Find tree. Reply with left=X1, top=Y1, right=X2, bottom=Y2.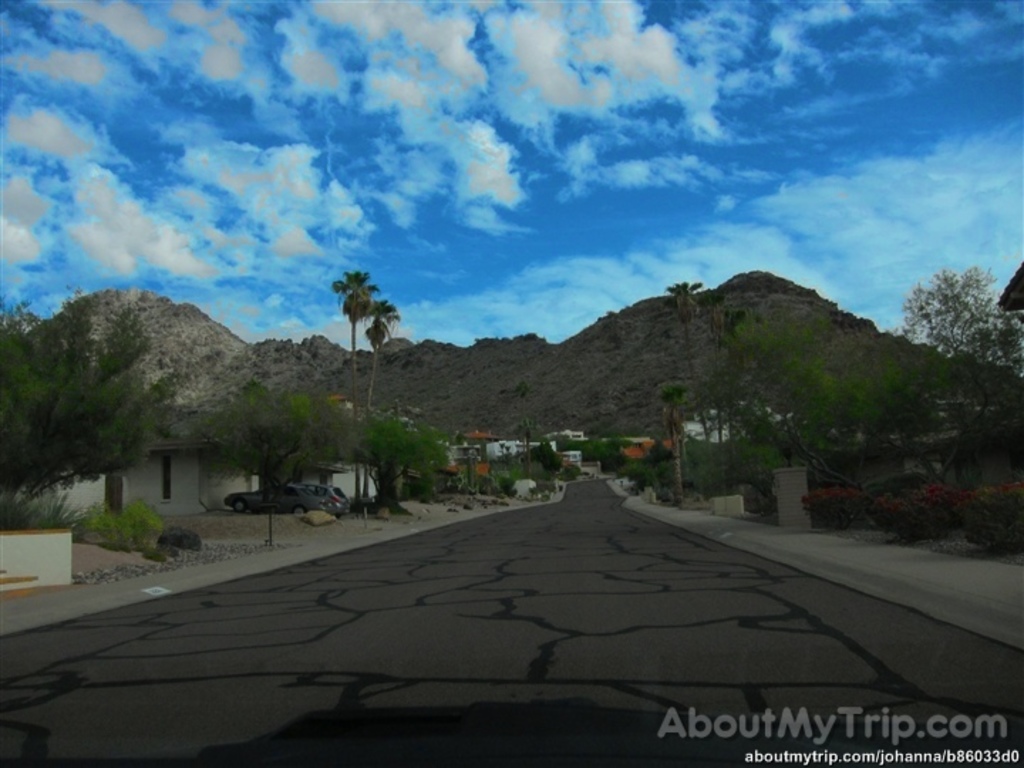
left=334, top=274, right=384, bottom=508.
